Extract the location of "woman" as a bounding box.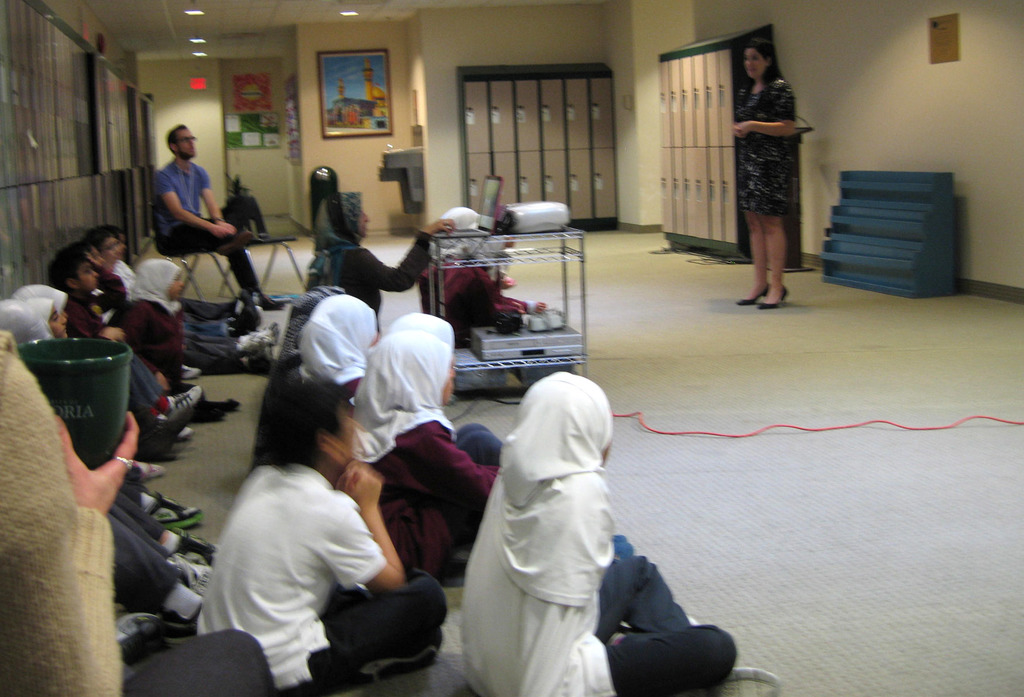
select_region(729, 36, 797, 316).
